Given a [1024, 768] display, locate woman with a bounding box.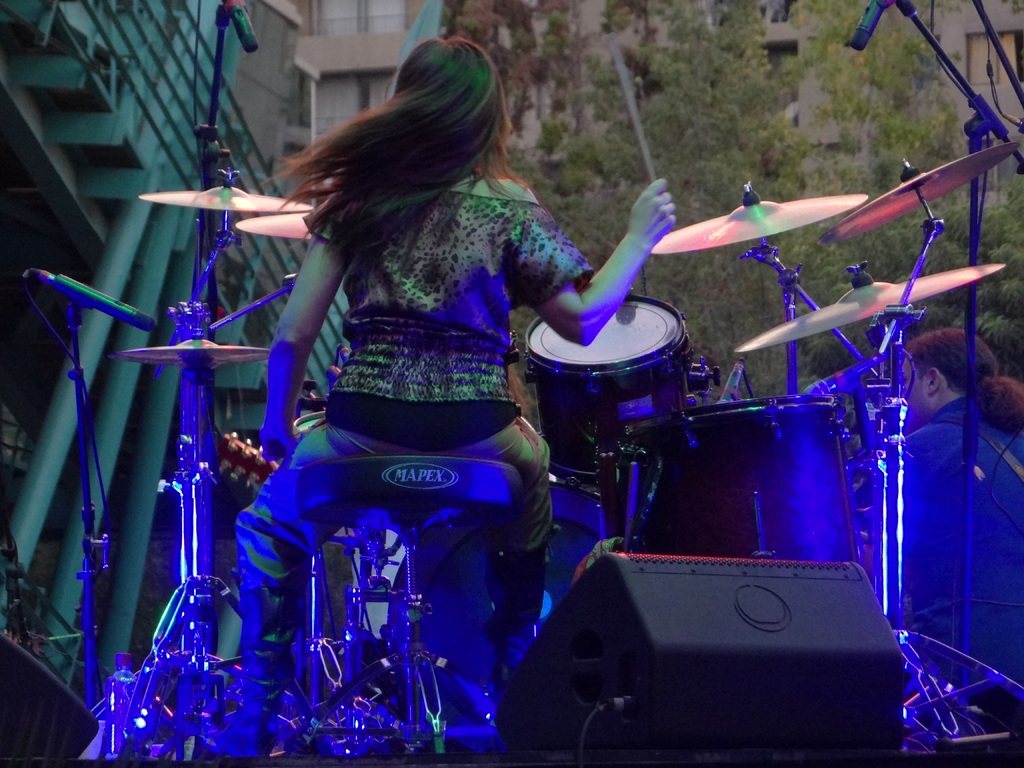
Located: 203:31:686:756.
